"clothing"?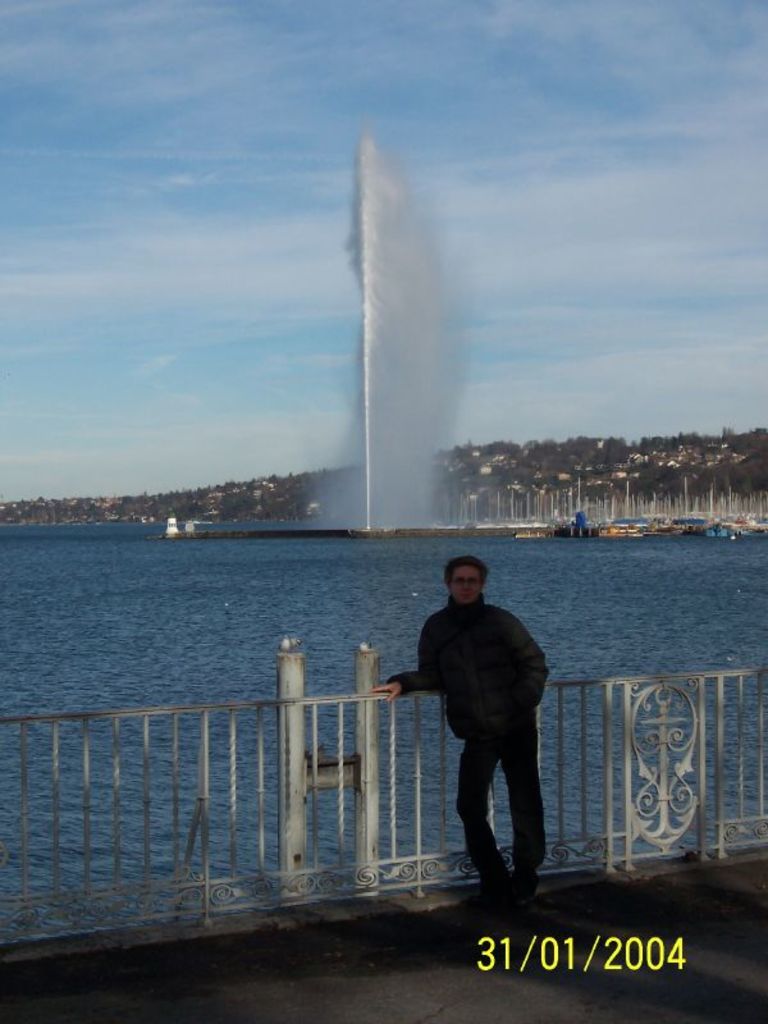
bbox=(410, 554, 562, 883)
